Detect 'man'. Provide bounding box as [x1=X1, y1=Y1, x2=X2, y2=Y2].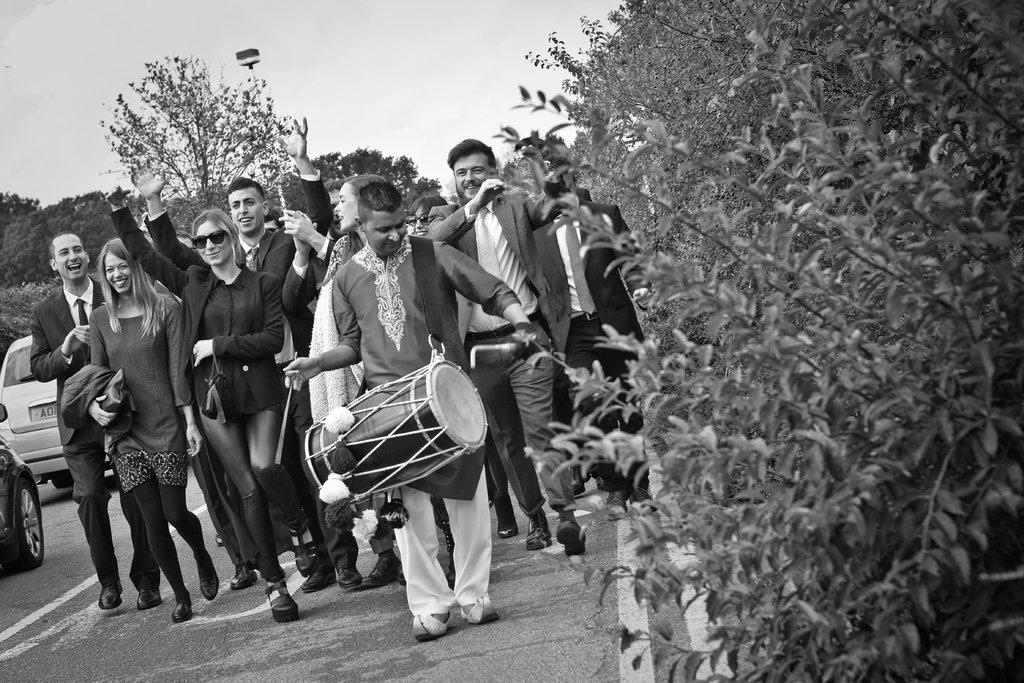
[x1=127, y1=163, x2=320, y2=346].
